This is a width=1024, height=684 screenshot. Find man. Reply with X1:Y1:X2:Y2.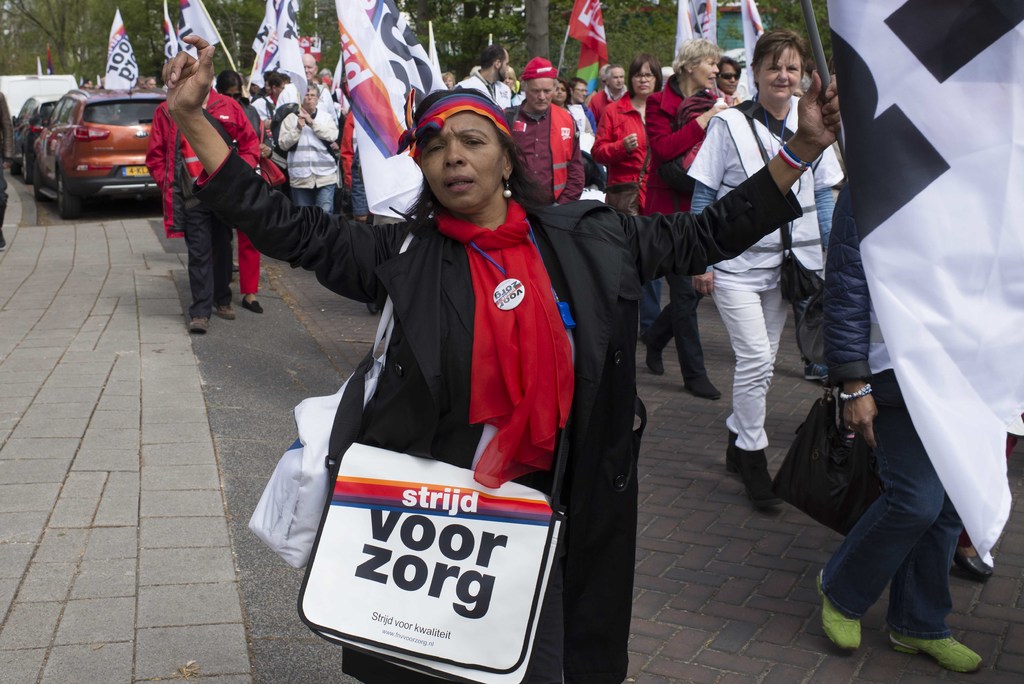
276:52:336:129.
